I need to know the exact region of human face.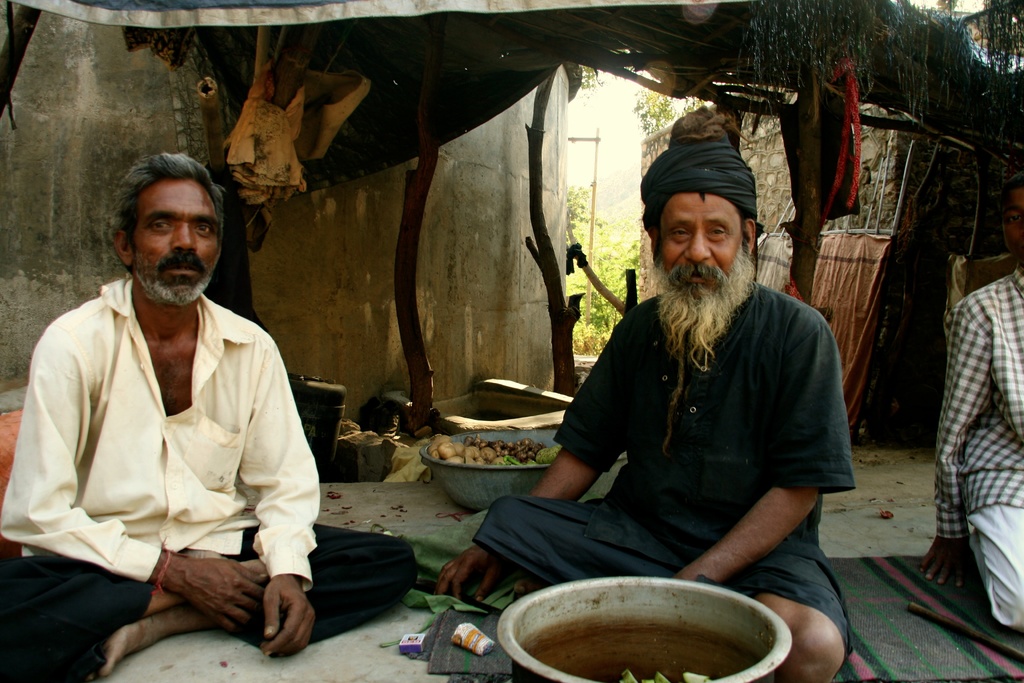
Region: [x1=659, y1=194, x2=743, y2=290].
